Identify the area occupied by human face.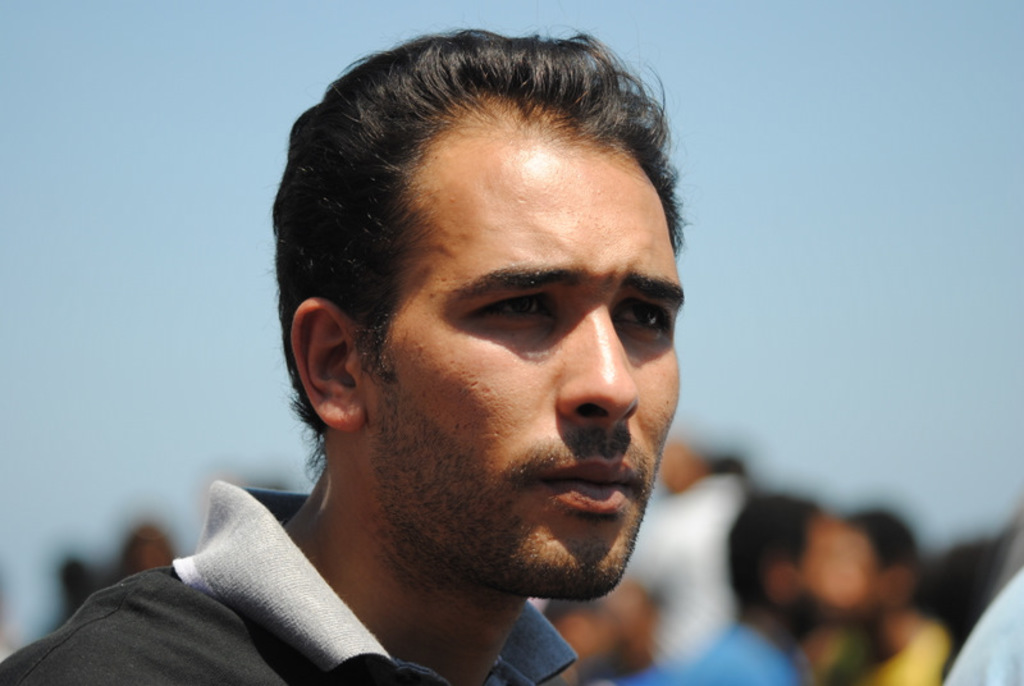
Area: crop(324, 82, 672, 608).
